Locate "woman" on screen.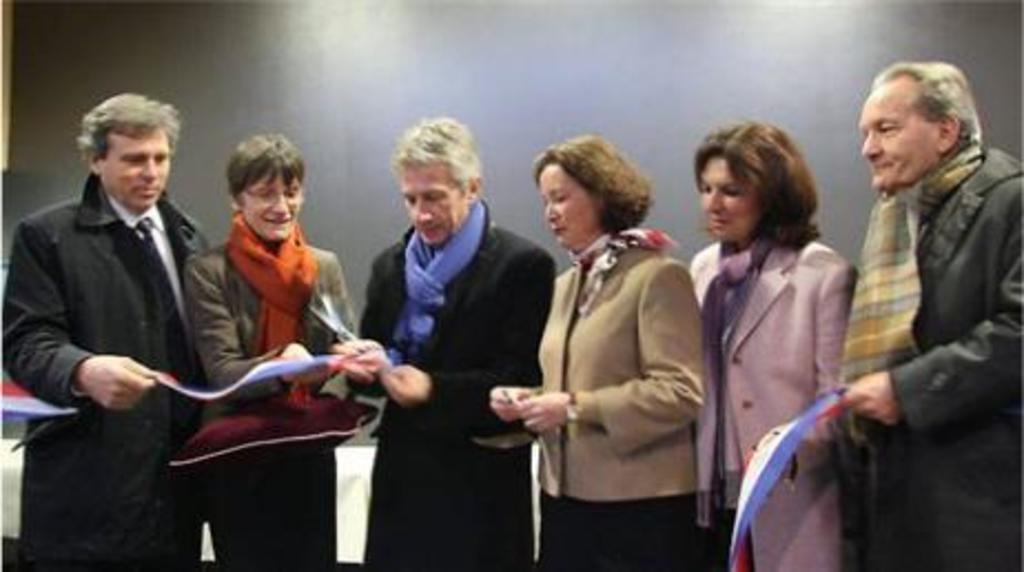
On screen at (x1=186, y1=133, x2=386, y2=570).
